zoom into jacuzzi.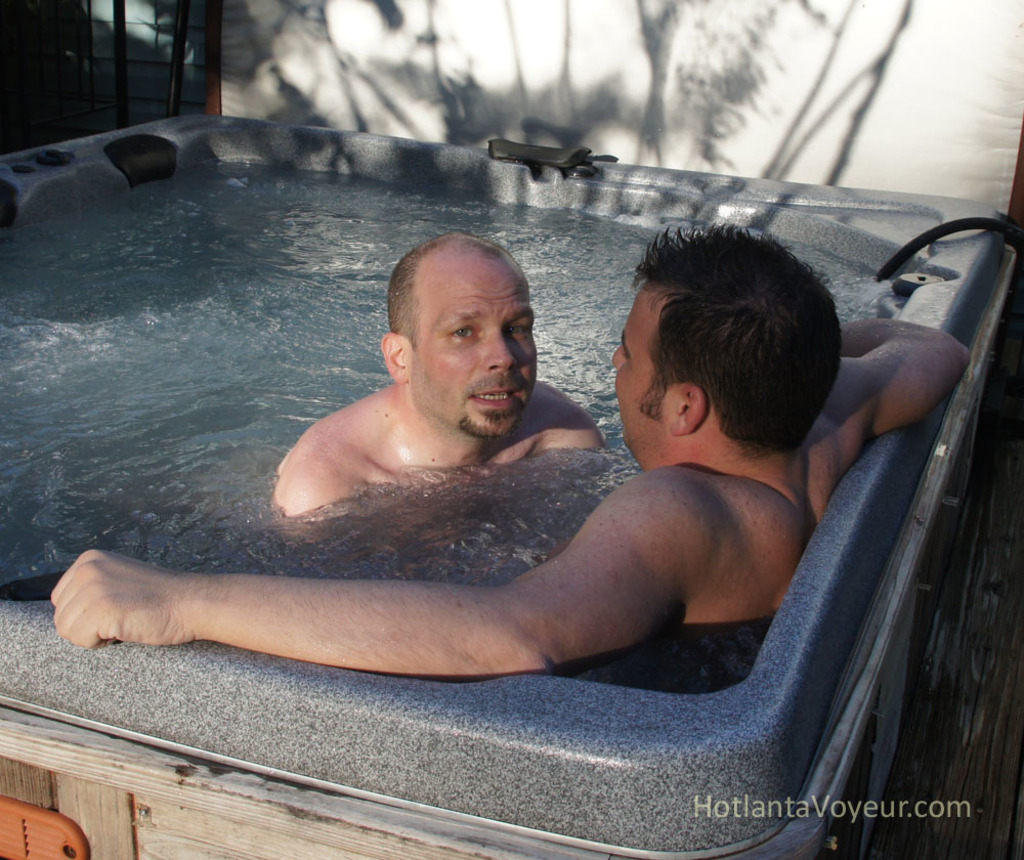
Zoom target: rect(0, 111, 1022, 857).
